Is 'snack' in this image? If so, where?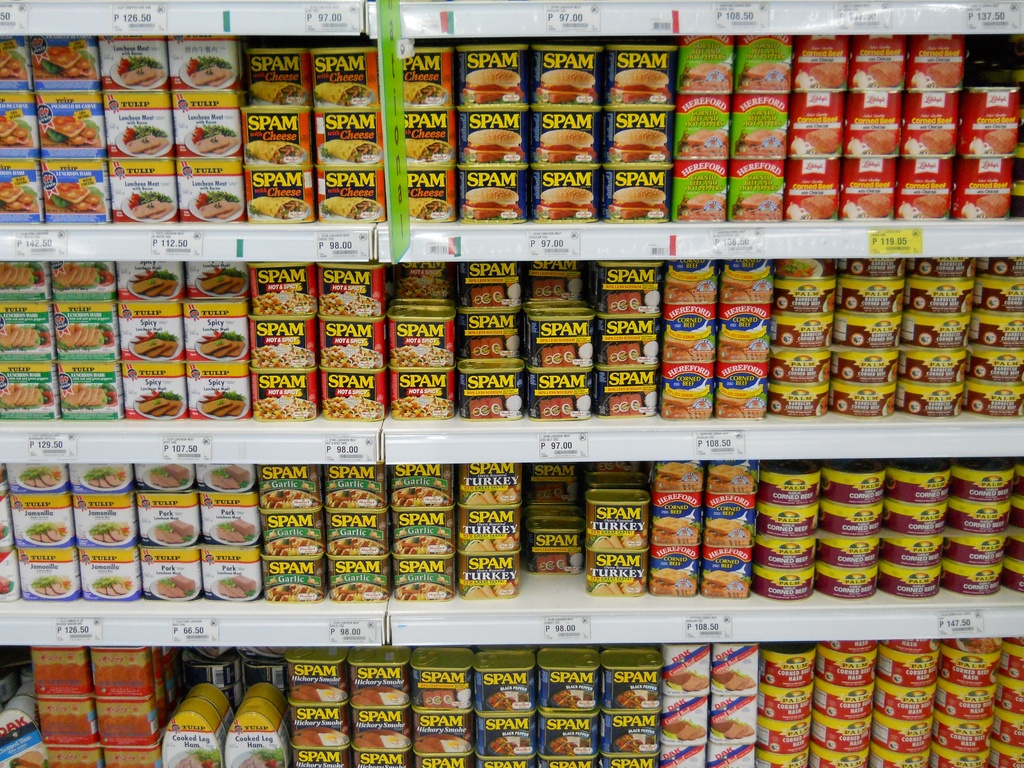
Yes, at pyautogui.locateOnScreen(680, 129, 726, 157).
